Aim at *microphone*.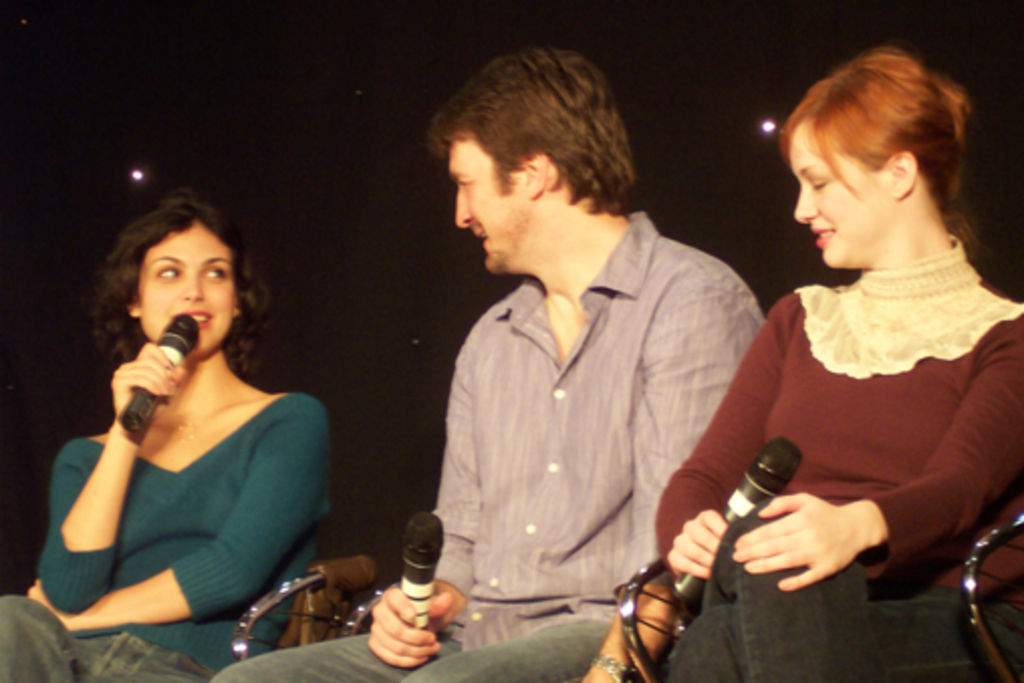
Aimed at pyautogui.locateOnScreen(669, 429, 816, 606).
